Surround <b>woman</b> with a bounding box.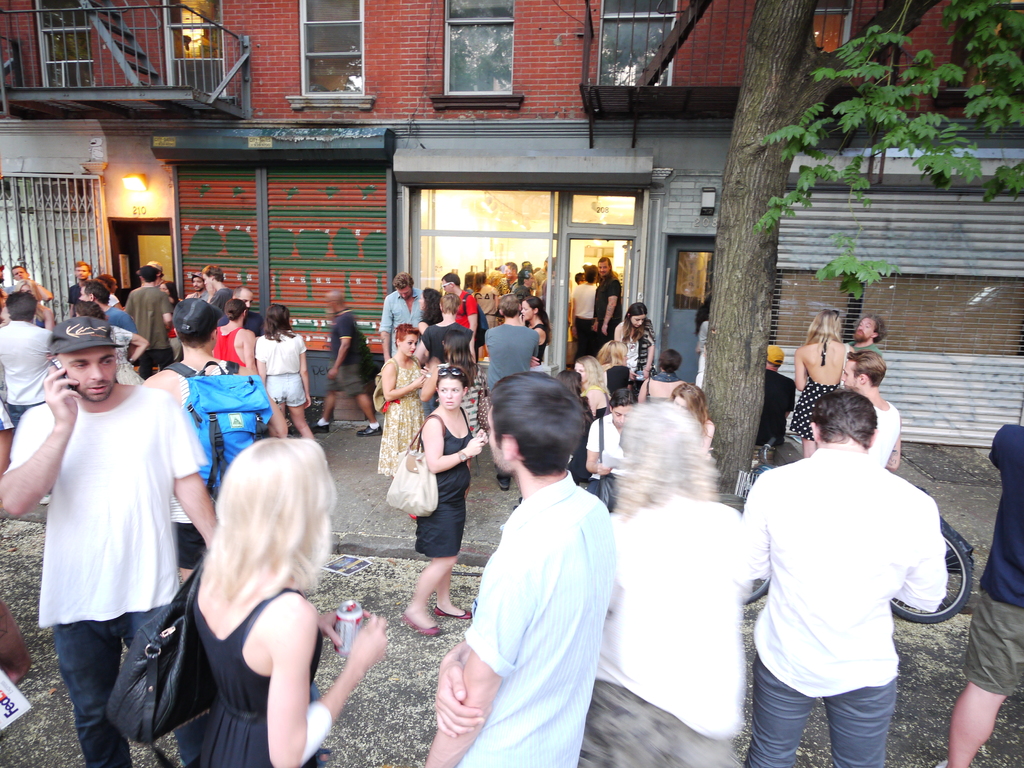
554, 368, 595, 484.
